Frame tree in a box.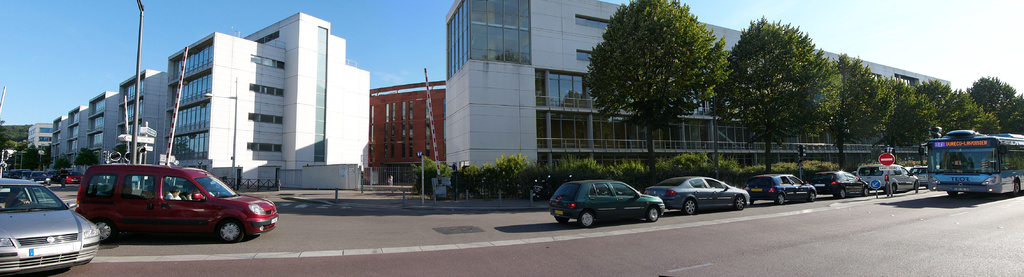
box=[808, 40, 901, 162].
